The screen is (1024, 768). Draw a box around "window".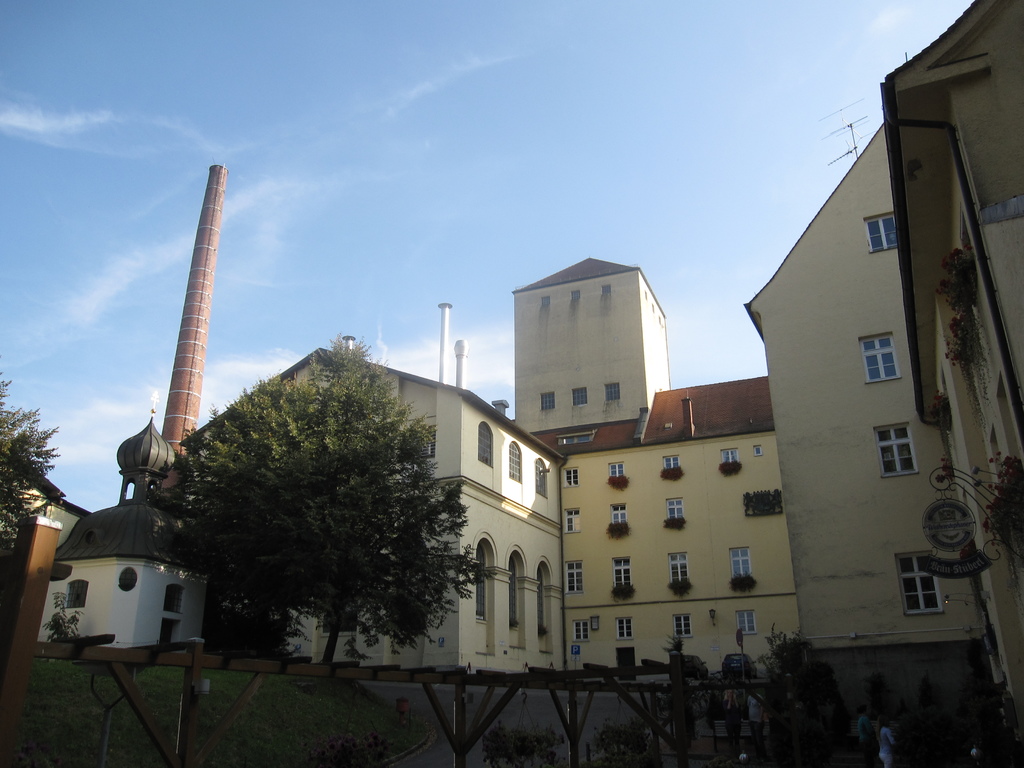
bbox=[568, 561, 581, 595].
